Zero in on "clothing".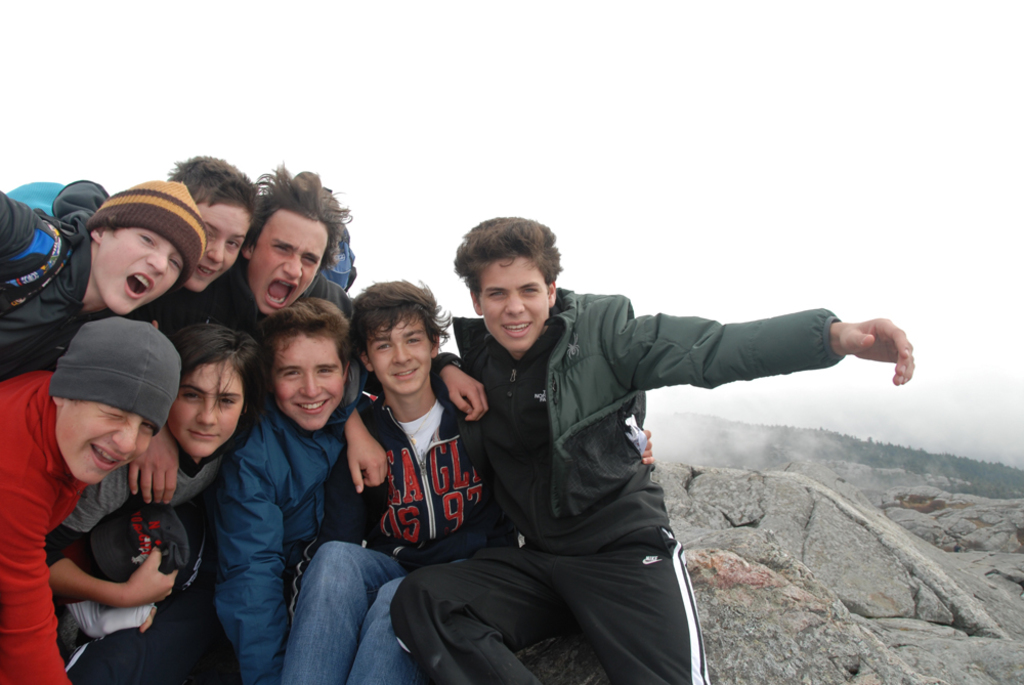
Zeroed in: bbox=(205, 394, 359, 684).
